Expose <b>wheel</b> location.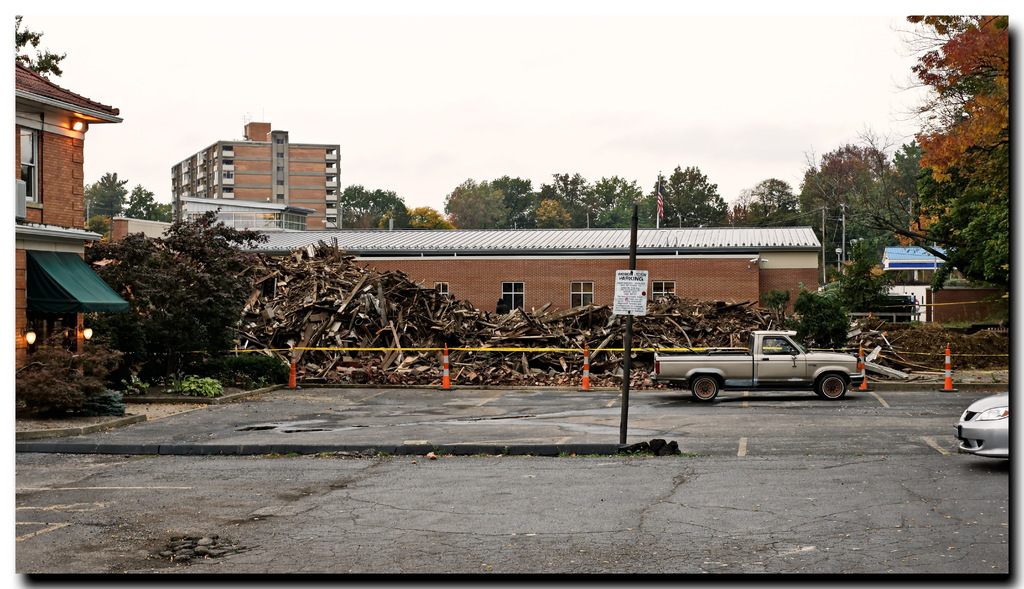
Exposed at box(815, 383, 822, 396).
